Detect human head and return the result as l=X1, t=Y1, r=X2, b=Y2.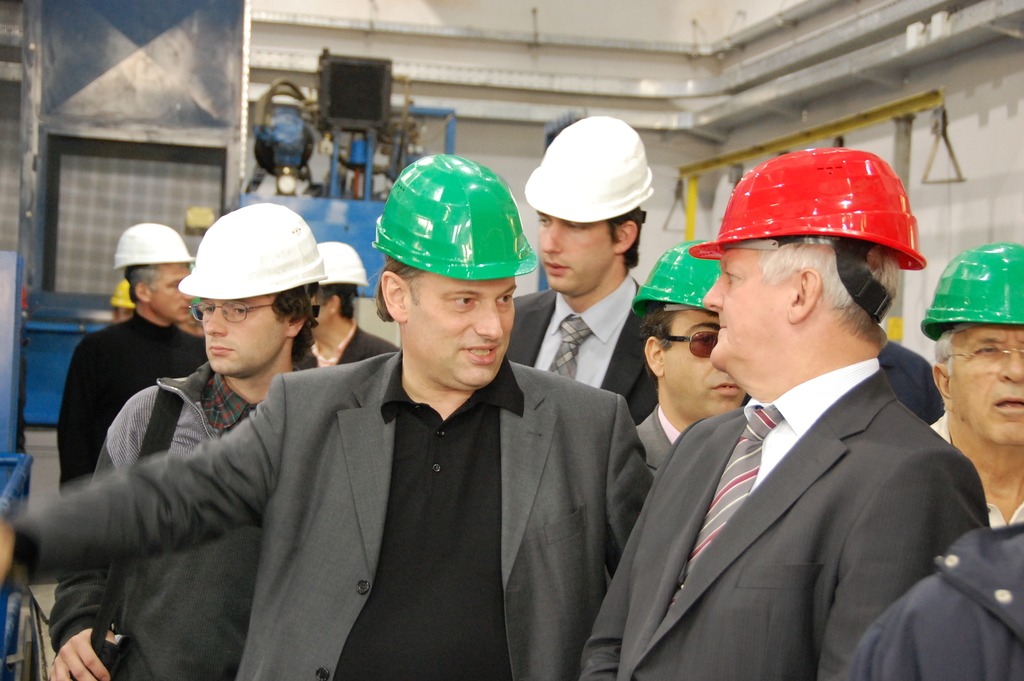
l=641, t=243, r=748, b=420.
